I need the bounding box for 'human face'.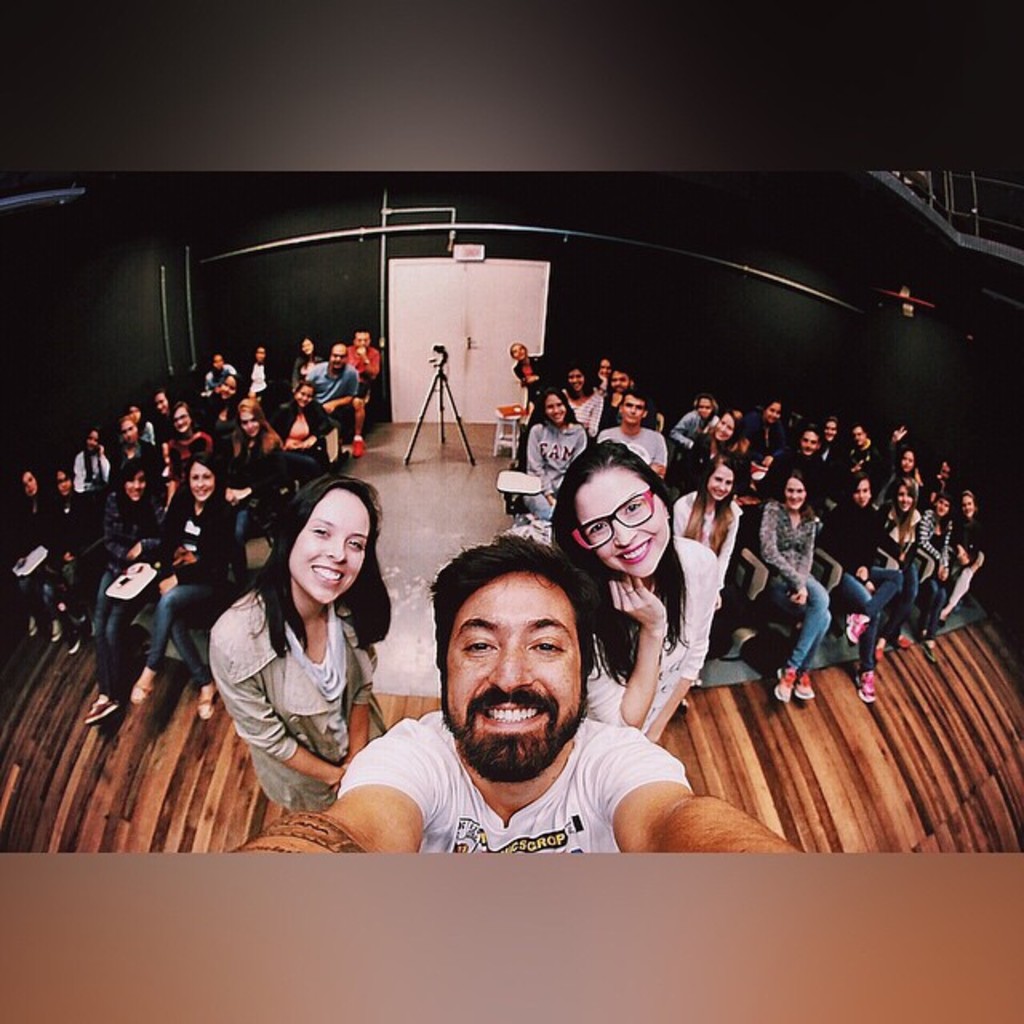
Here it is: <bbox>510, 341, 525, 358</bbox>.
